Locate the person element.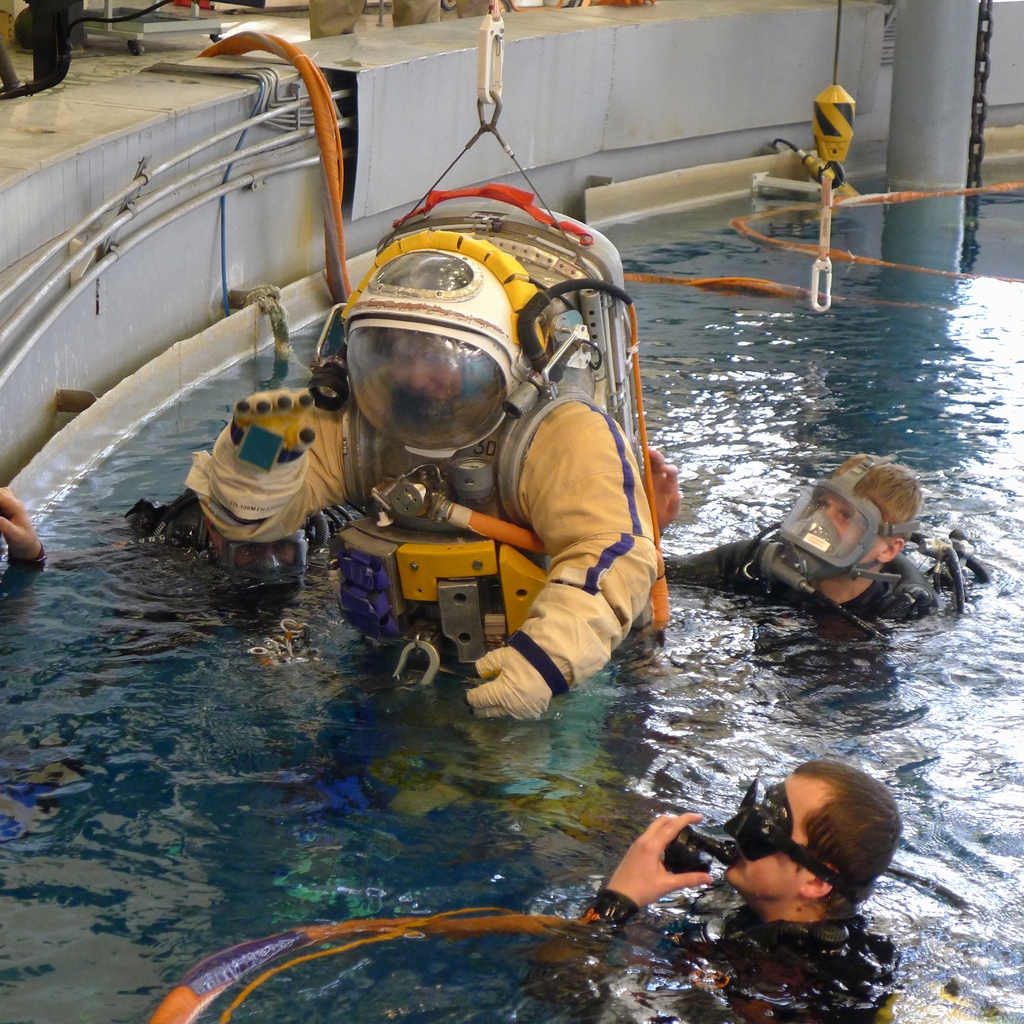
Element bbox: 184,223,681,717.
